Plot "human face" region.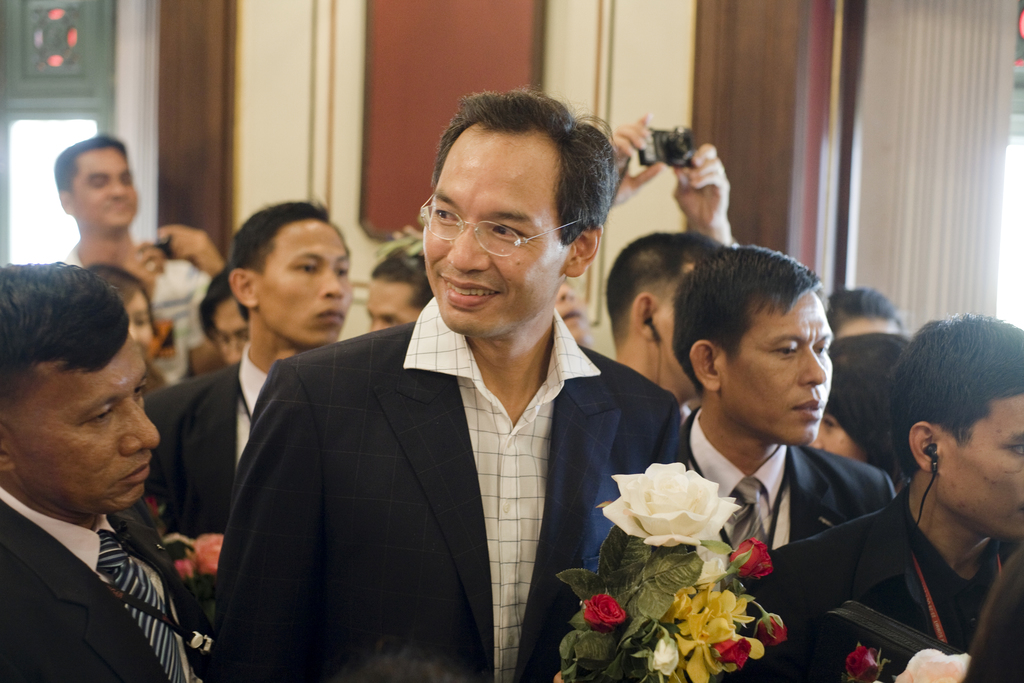
Plotted at [x1=414, y1=132, x2=566, y2=336].
